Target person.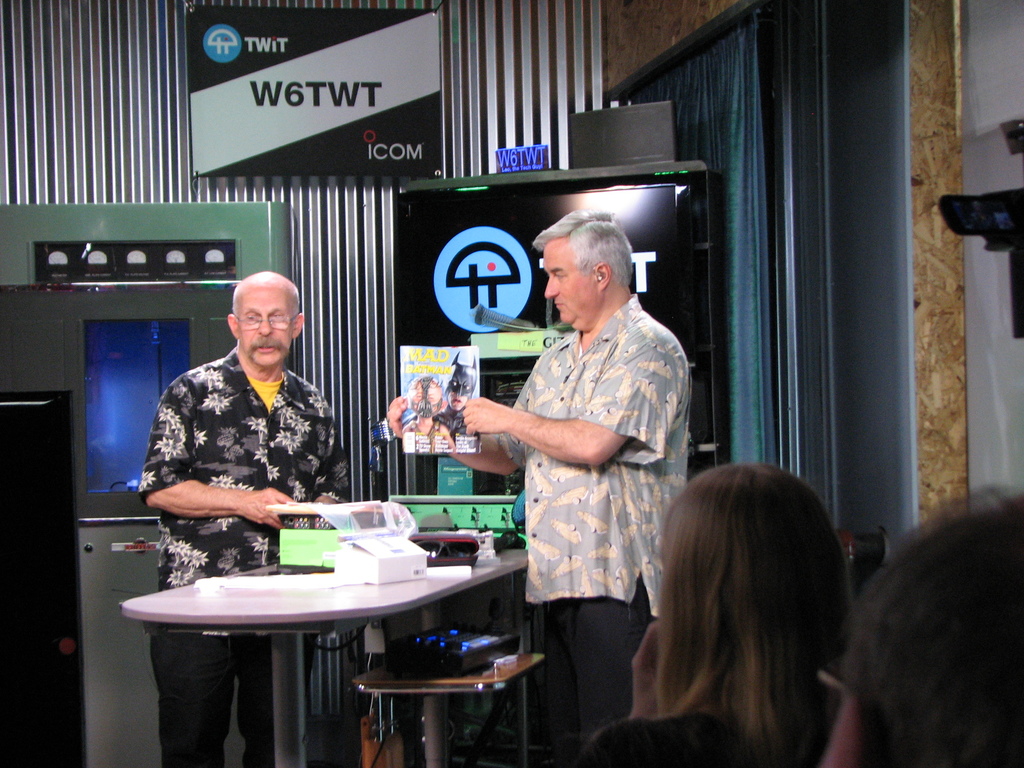
Target region: x1=830 y1=484 x2=1023 y2=767.
